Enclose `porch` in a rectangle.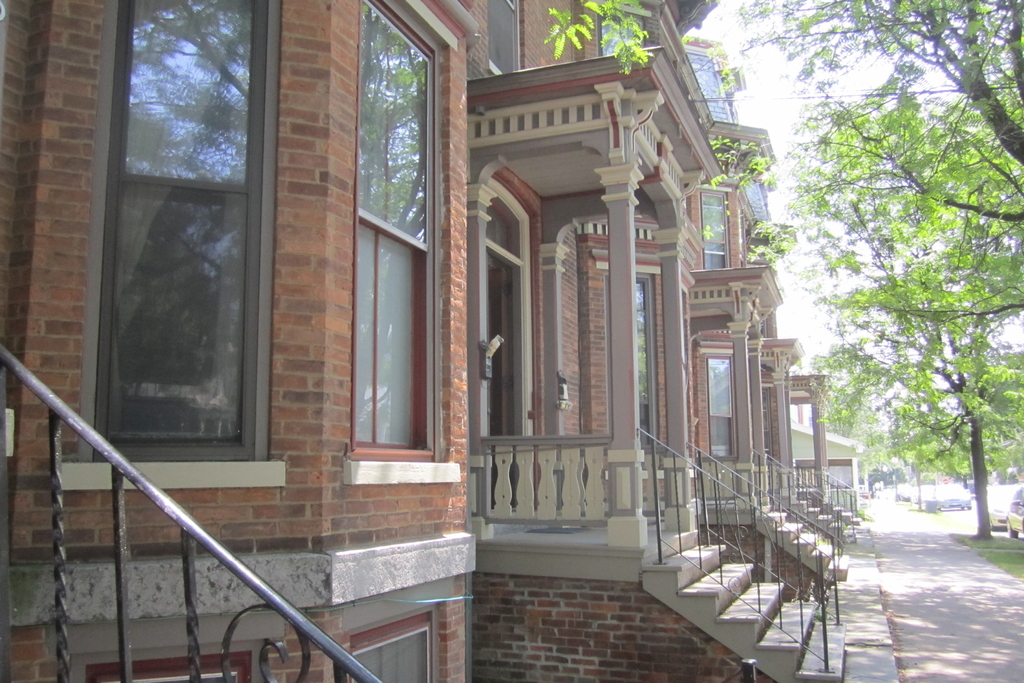
box=[472, 418, 855, 682].
